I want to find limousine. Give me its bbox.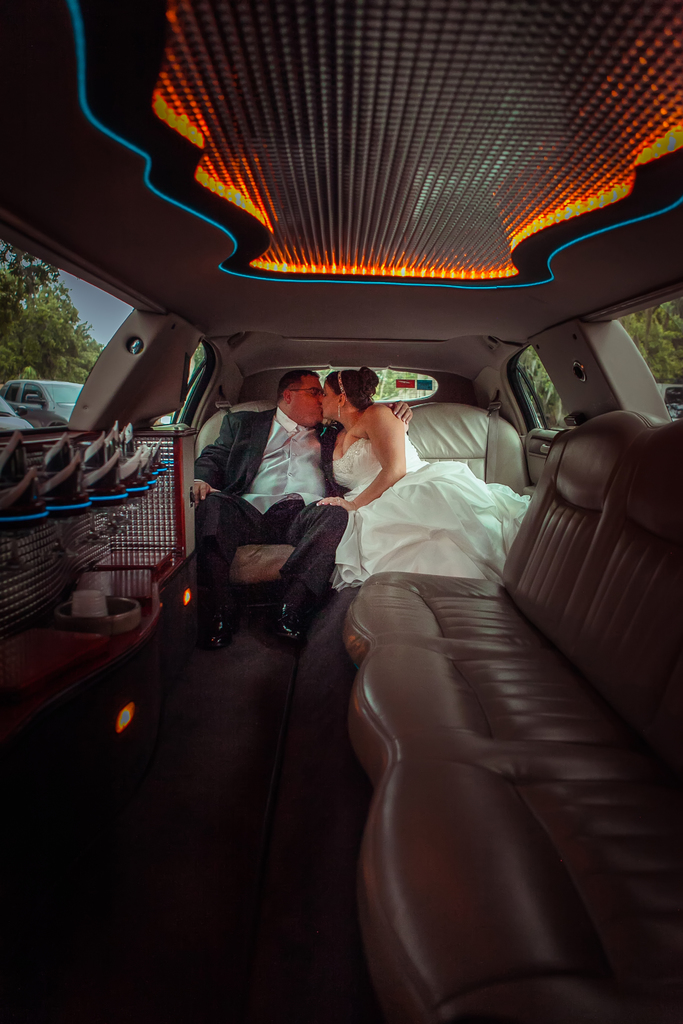
{"x1": 0, "y1": 0, "x2": 682, "y2": 1023}.
